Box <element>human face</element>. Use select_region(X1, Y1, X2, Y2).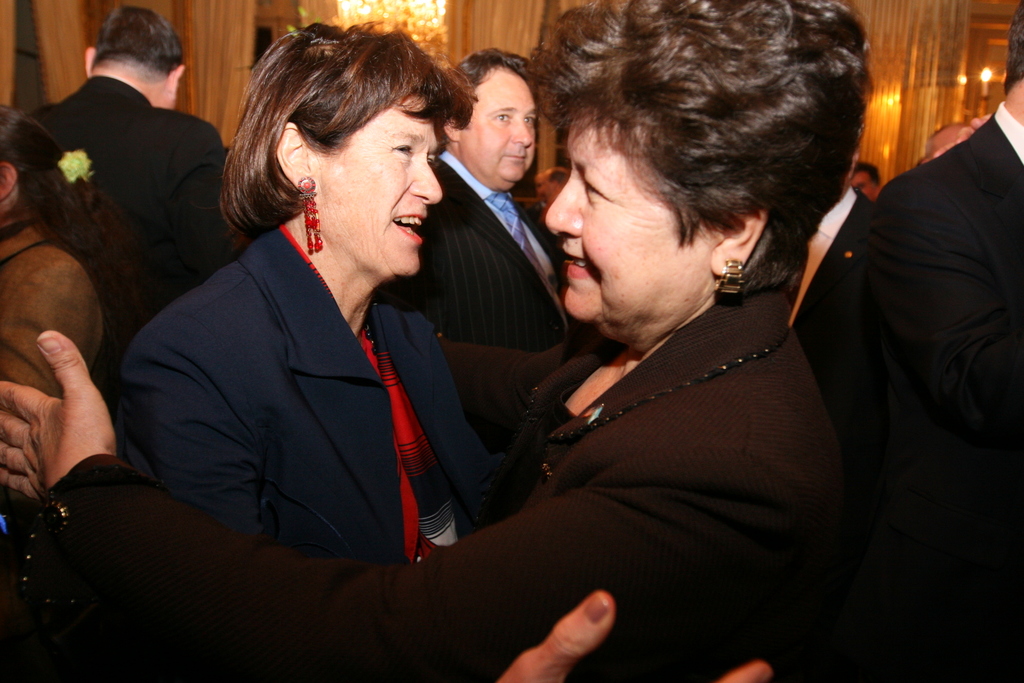
select_region(460, 78, 538, 179).
